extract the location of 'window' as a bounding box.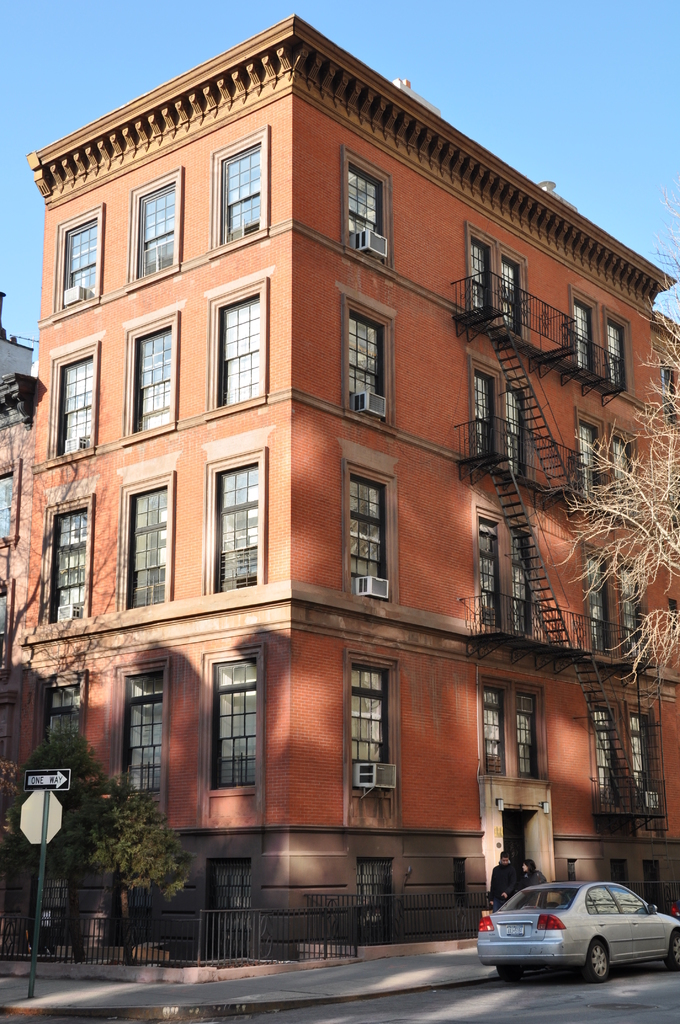
[x1=53, y1=354, x2=94, y2=461].
